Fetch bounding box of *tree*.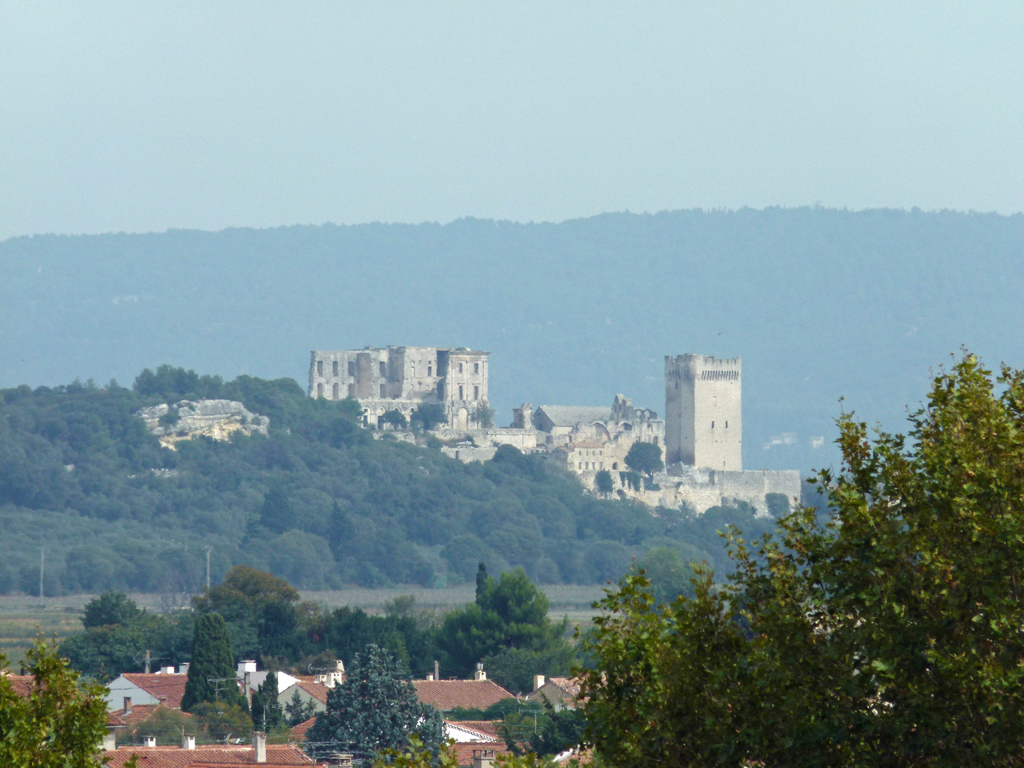
Bbox: (175, 613, 256, 683).
